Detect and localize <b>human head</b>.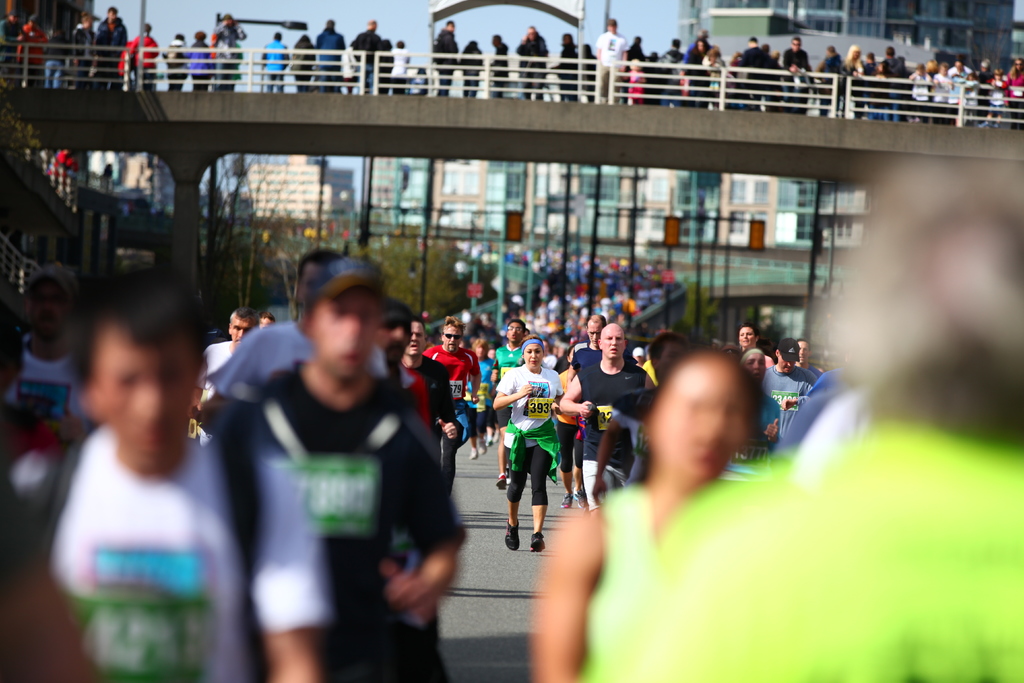
Localized at x1=794, y1=339, x2=808, y2=363.
